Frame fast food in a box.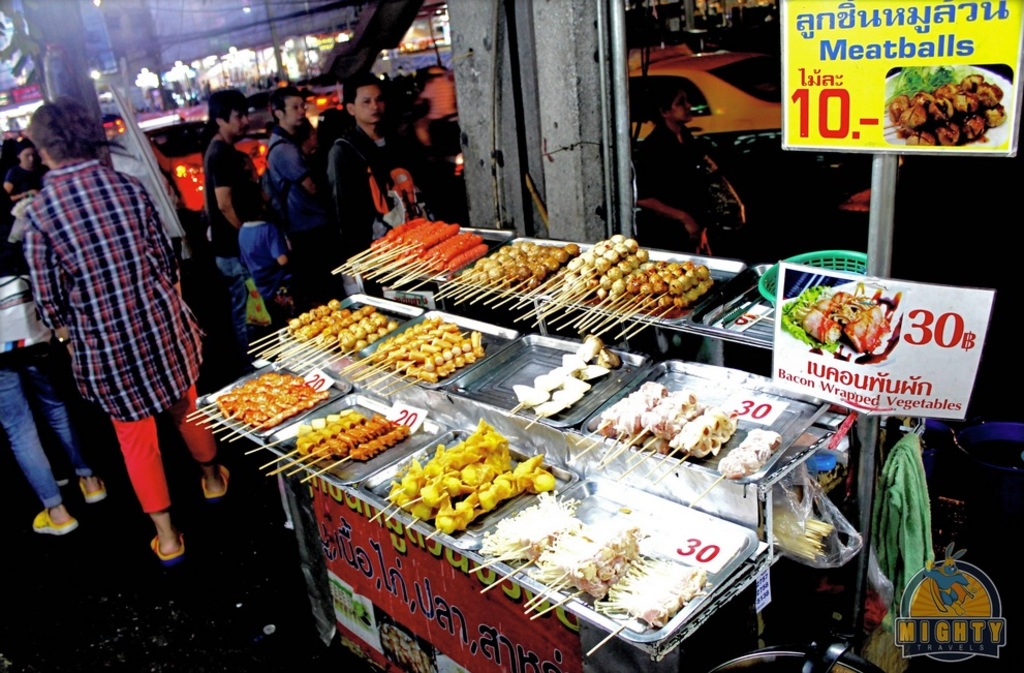
bbox=[391, 429, 561, 546].
